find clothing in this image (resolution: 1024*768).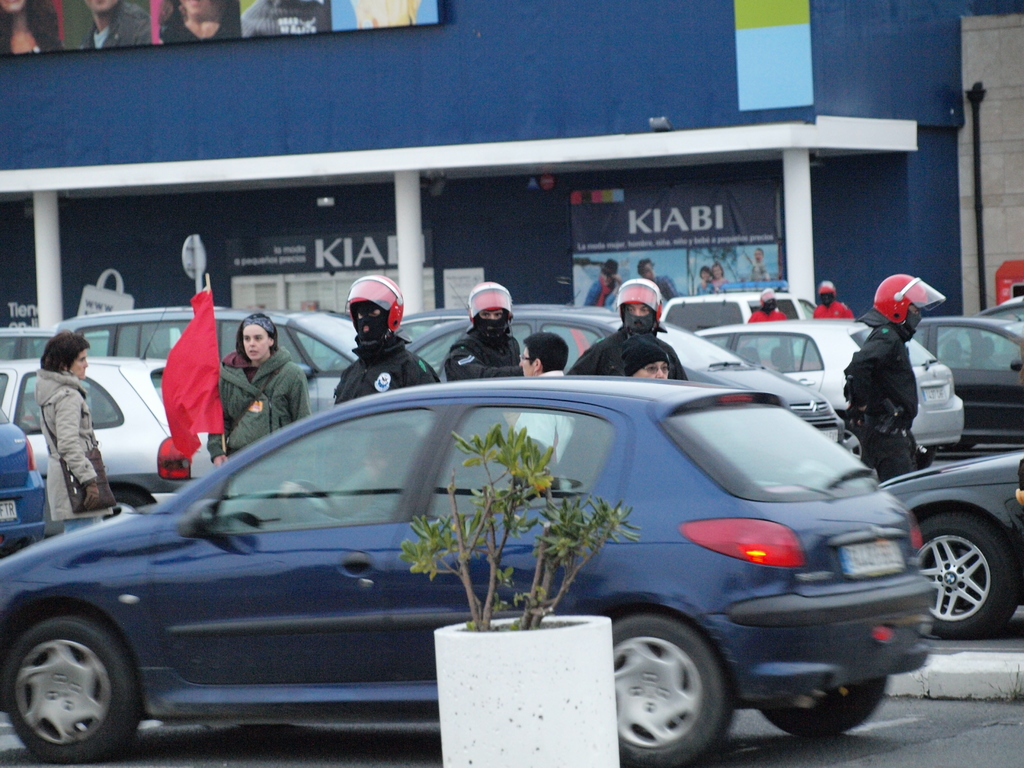
bbox=(649, 275, 680, 300).
